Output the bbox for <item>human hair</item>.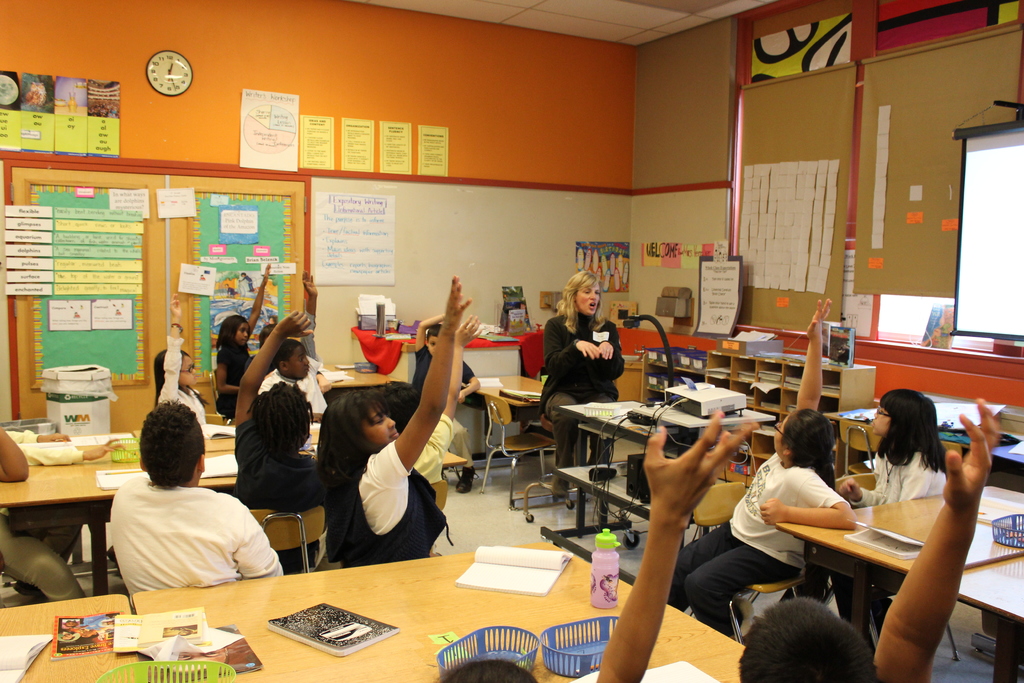
detection(435, 659, 536, 682).
